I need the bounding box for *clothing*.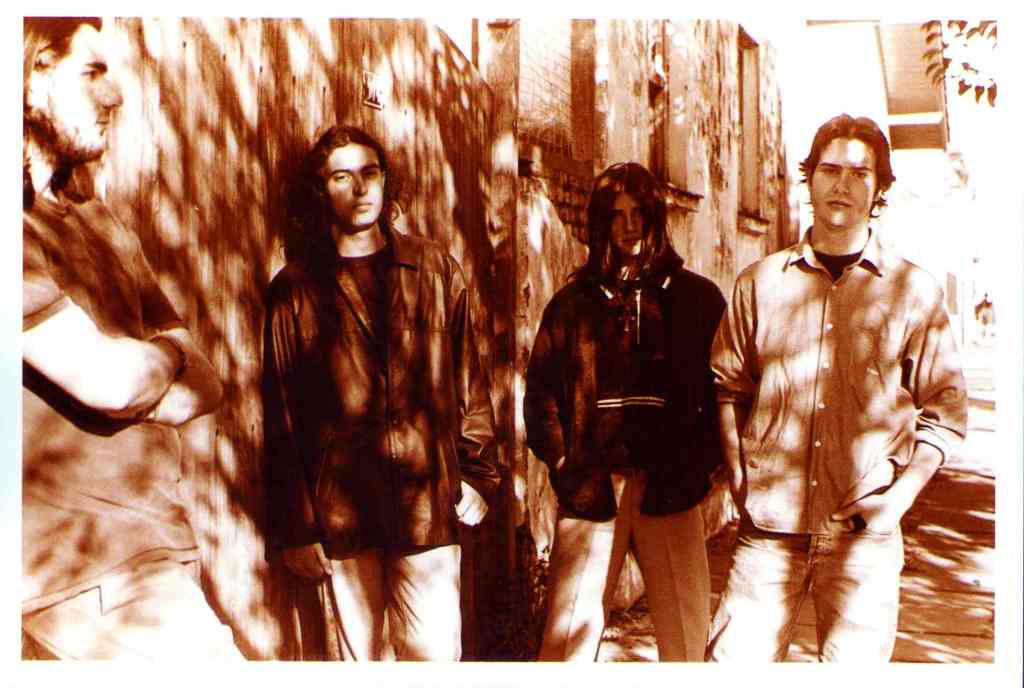
Here it is: crop(527, 269, 724, 662).
